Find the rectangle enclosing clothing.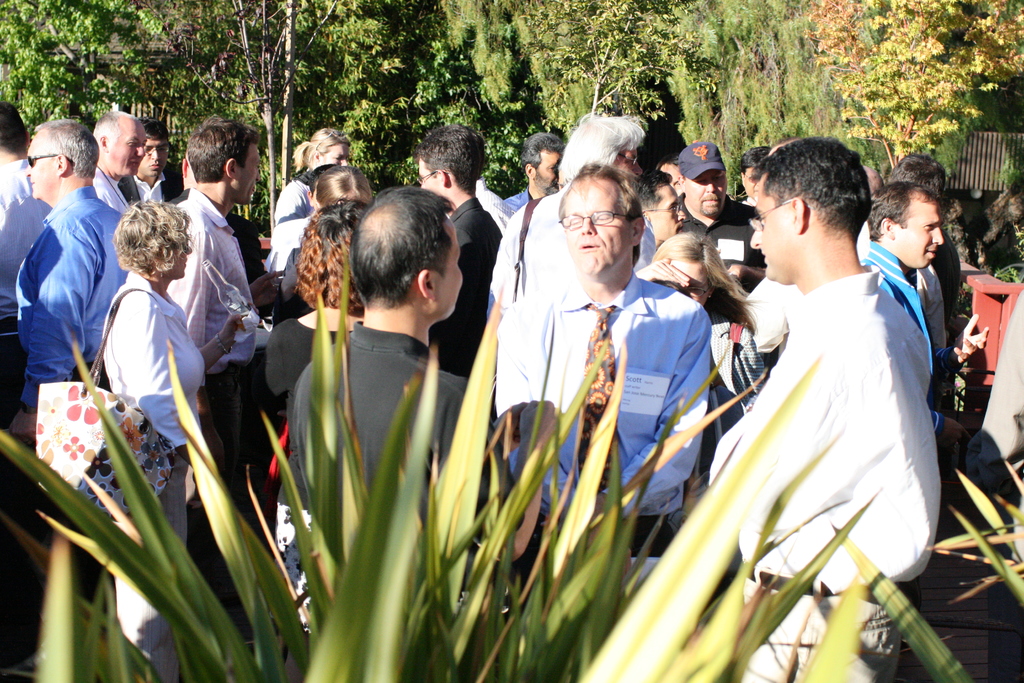
(x1=1, y1=178, x2=129, y2=403).
